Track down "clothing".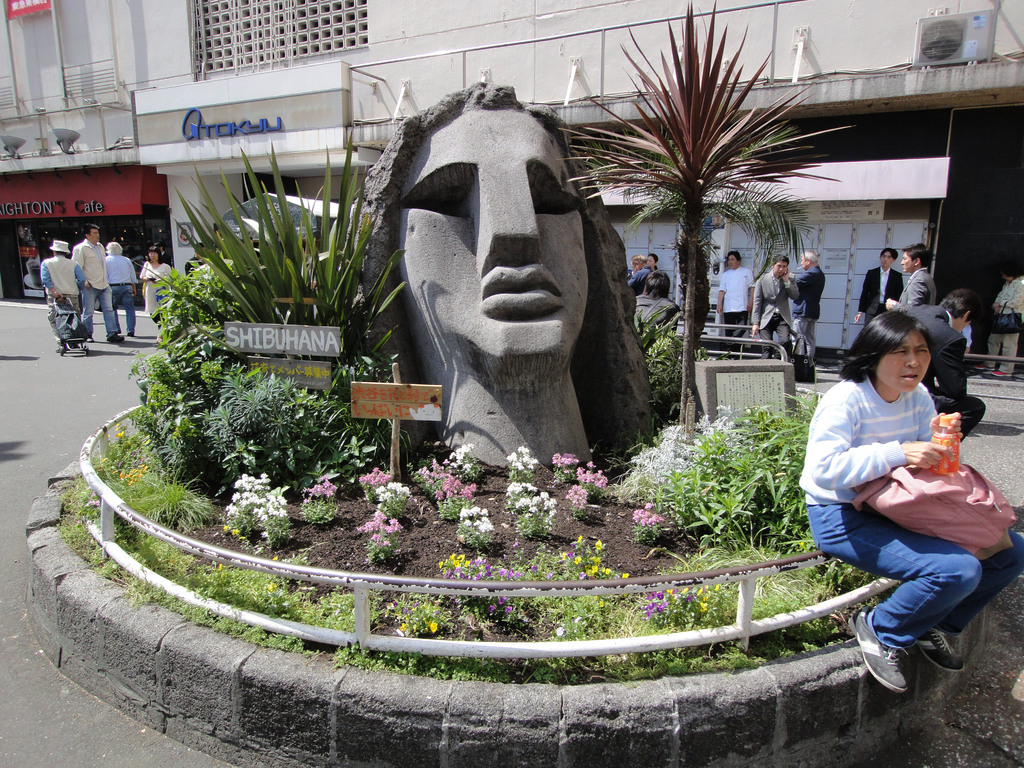
Tracked to Rect(140, 260, 173, 316).
